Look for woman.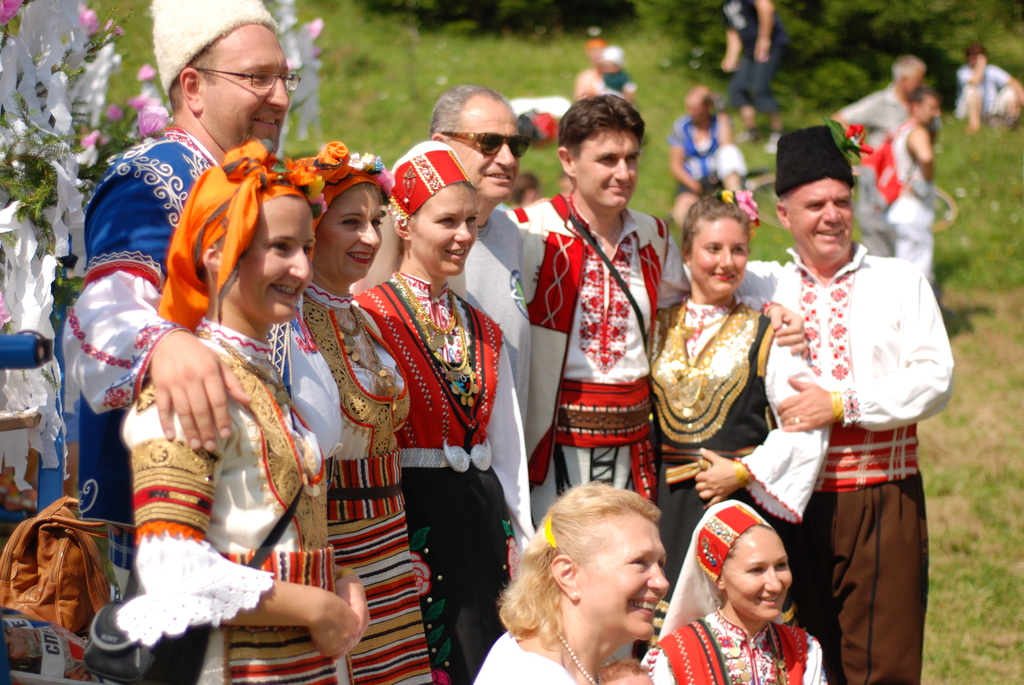
Found: [left=264, top=150, right=444, bottom=684].
